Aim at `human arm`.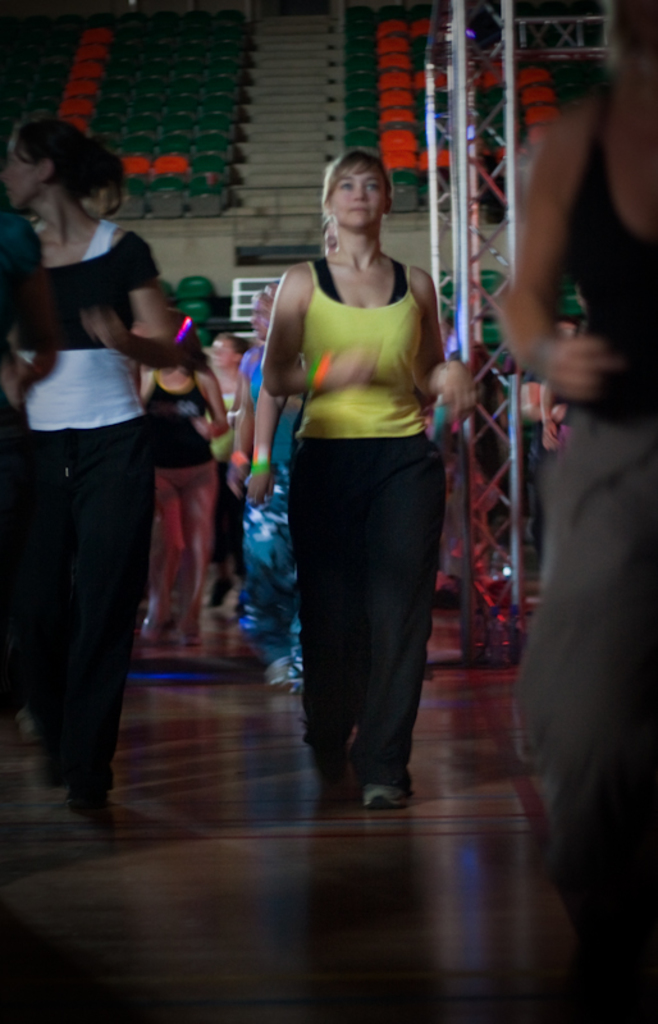
Aimed at (x1=237, y1=394, x2=285, y2=508).
